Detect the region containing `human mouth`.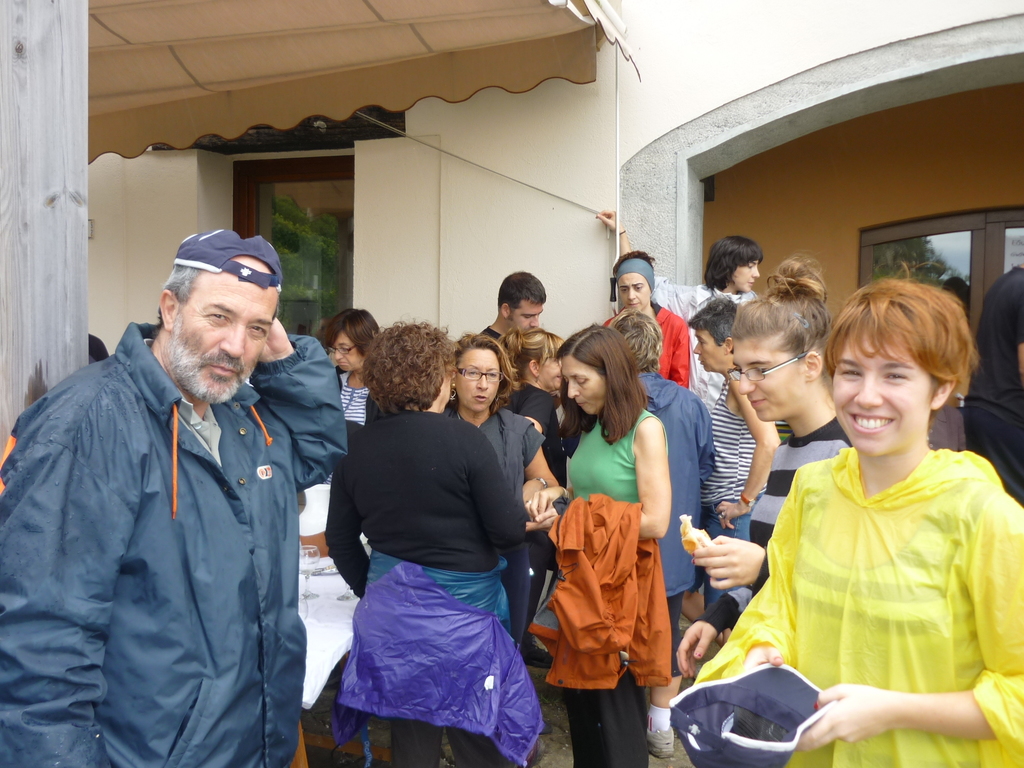
[571,399,588,410].
